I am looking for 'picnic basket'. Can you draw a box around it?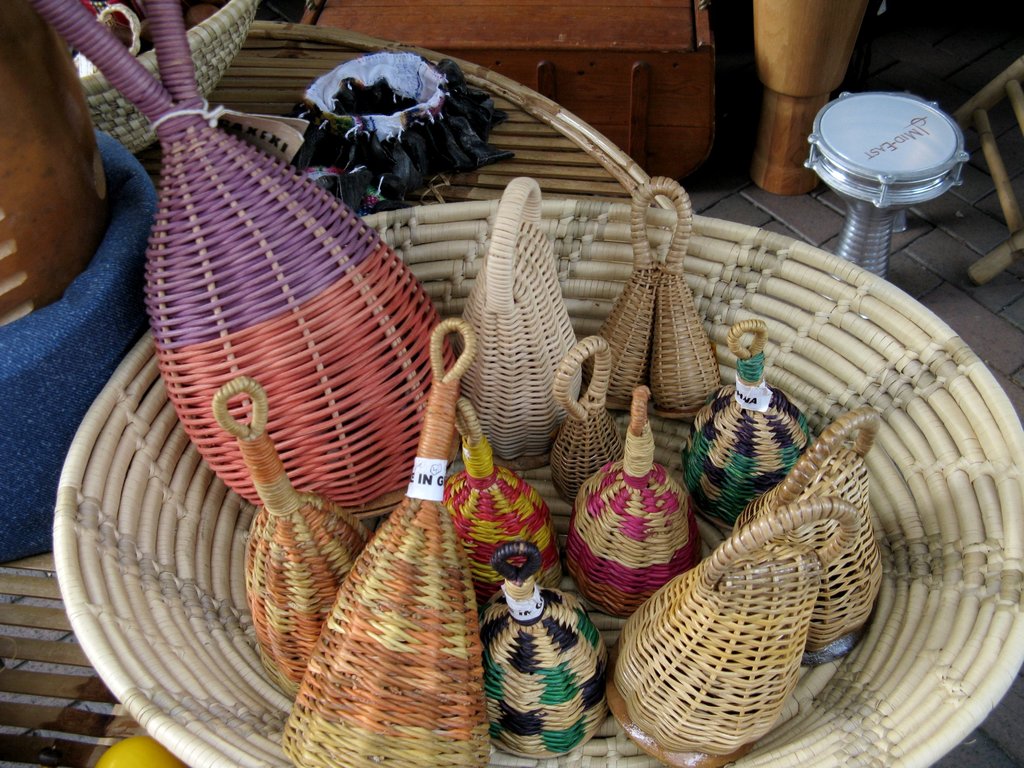
Sure, the bounding box is box=[72, 0, 262, 156].
